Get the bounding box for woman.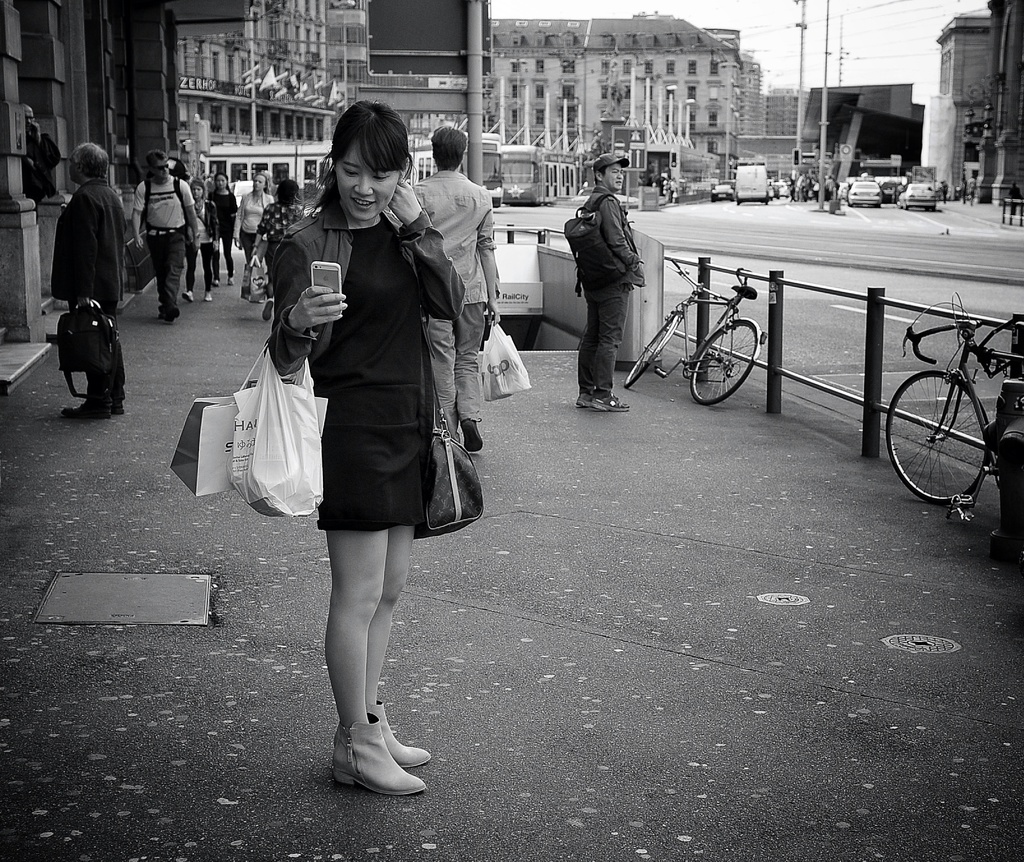
left=185, top=179, right=218, bottom=308.
